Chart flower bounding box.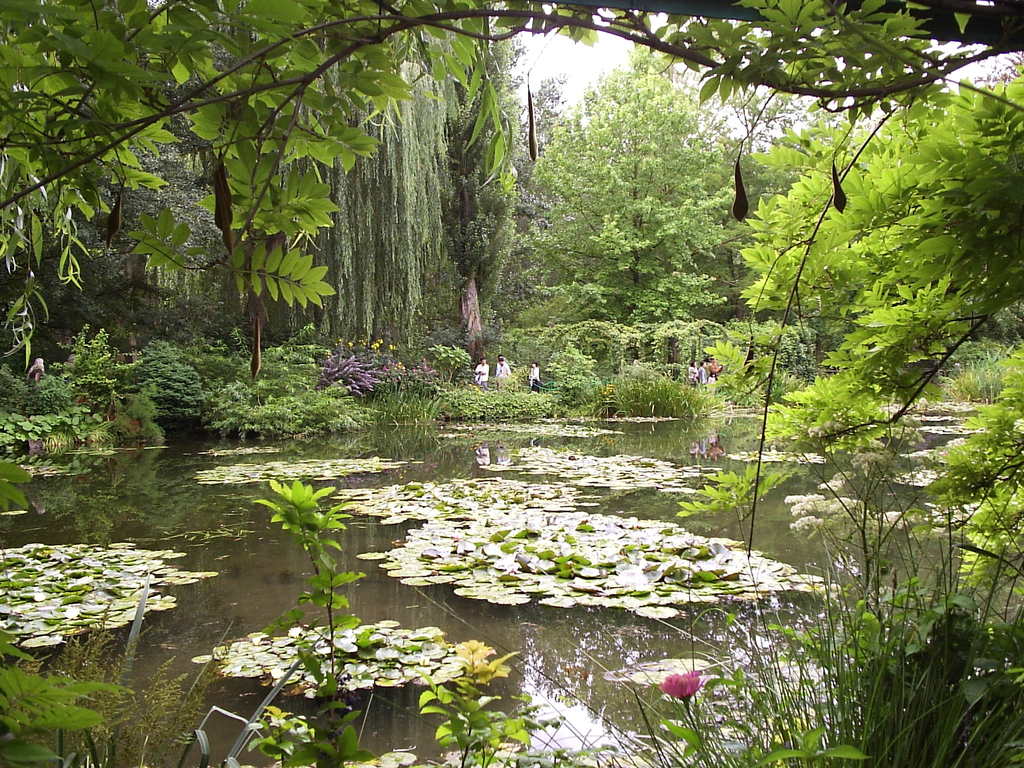
Charted: [left=654, top=661, right=706, bottom=696].
